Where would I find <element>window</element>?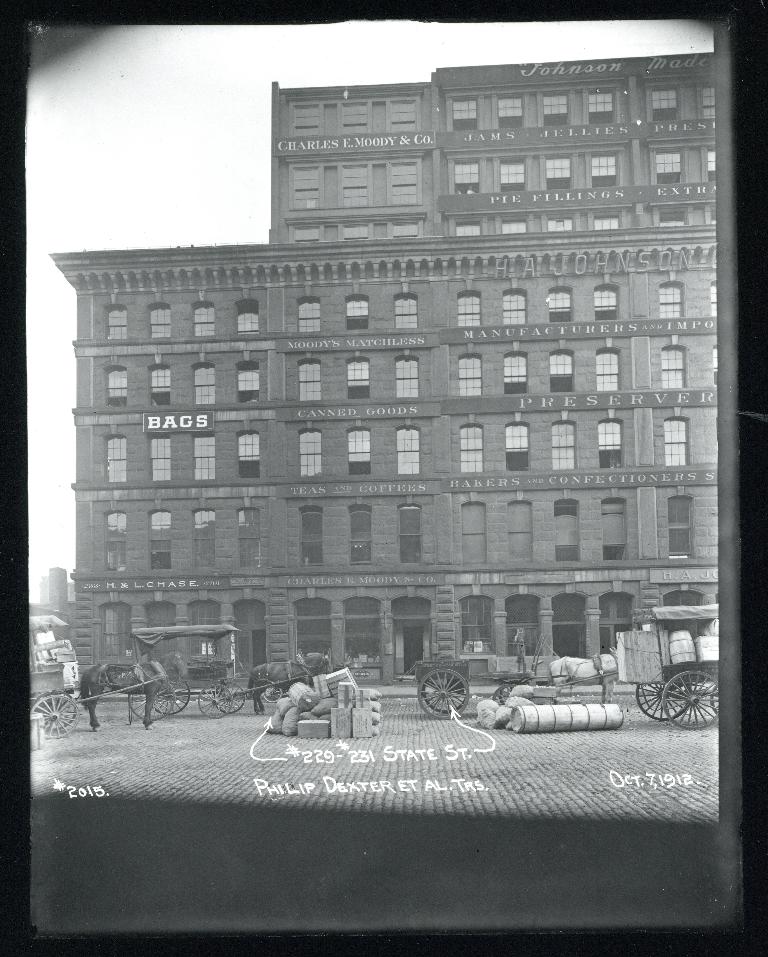
At bbox=[553, 348, 577, 392].
